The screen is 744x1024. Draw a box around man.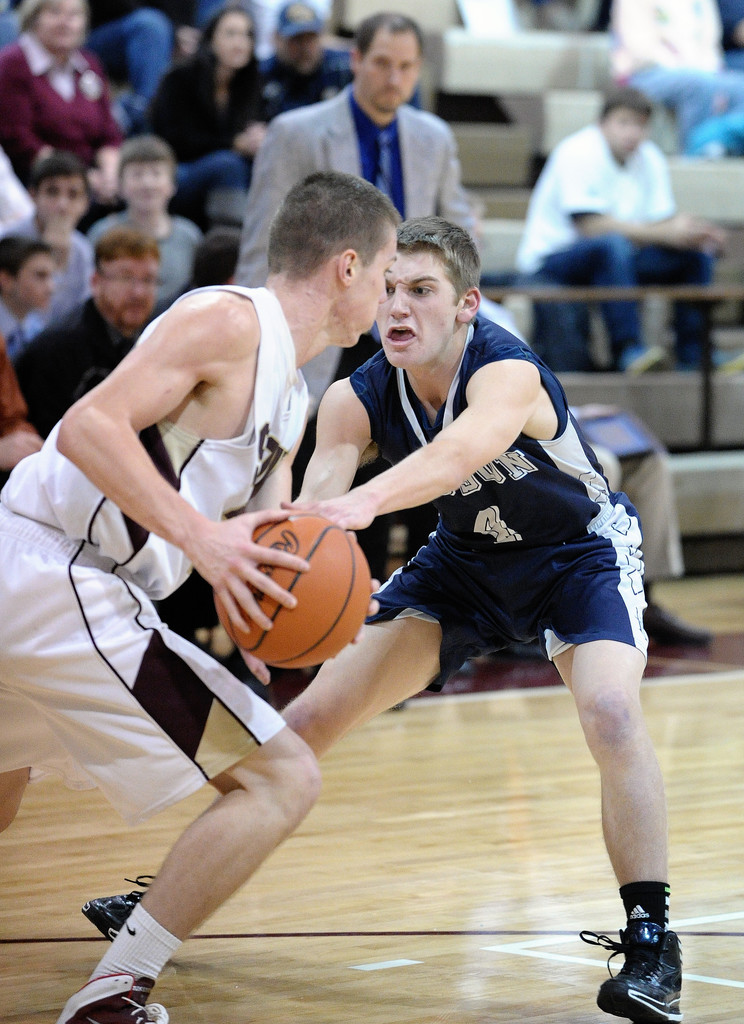
[252,2,496,674].
